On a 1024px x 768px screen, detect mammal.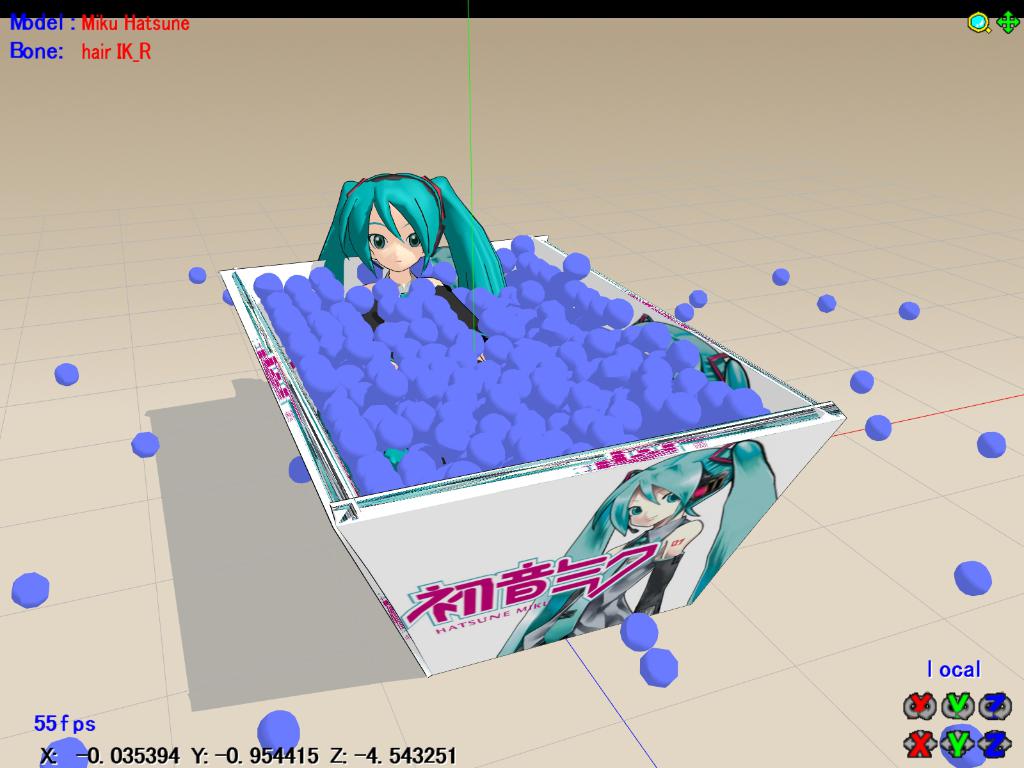
(497, 440, 779, 664).
